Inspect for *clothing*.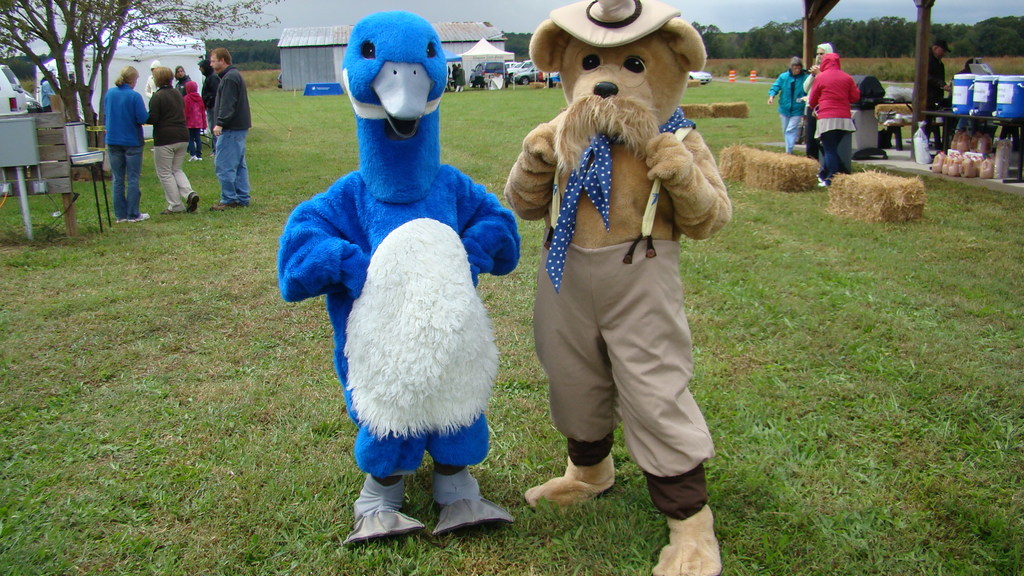
Inspection: 181/80/206/159.
